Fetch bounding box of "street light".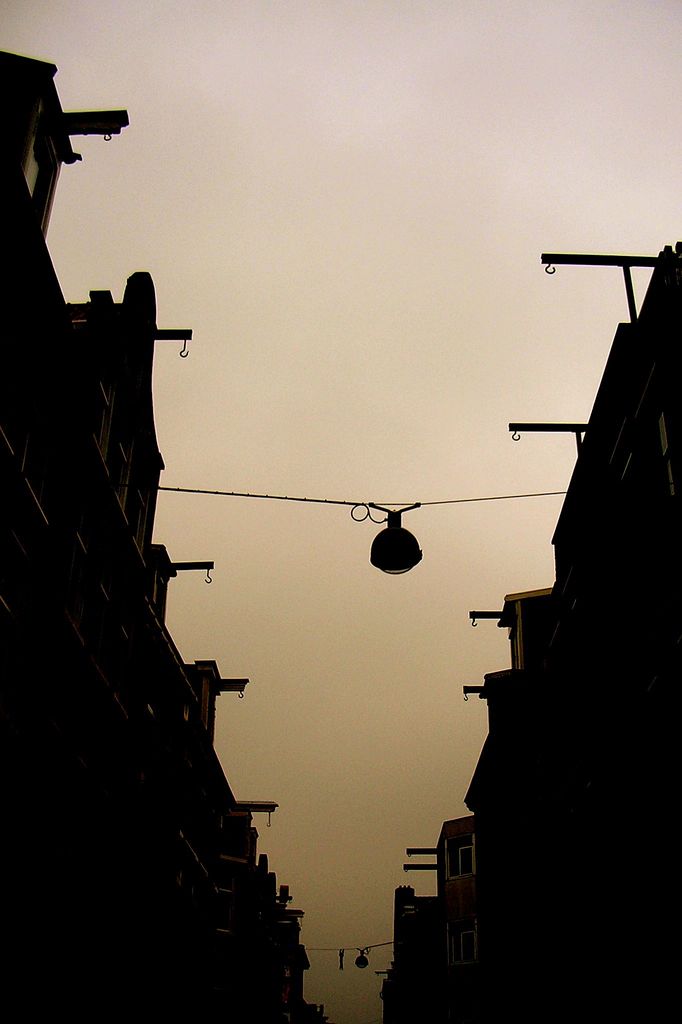
Bbox: left=366, top=500, right=425, bottom=575.
